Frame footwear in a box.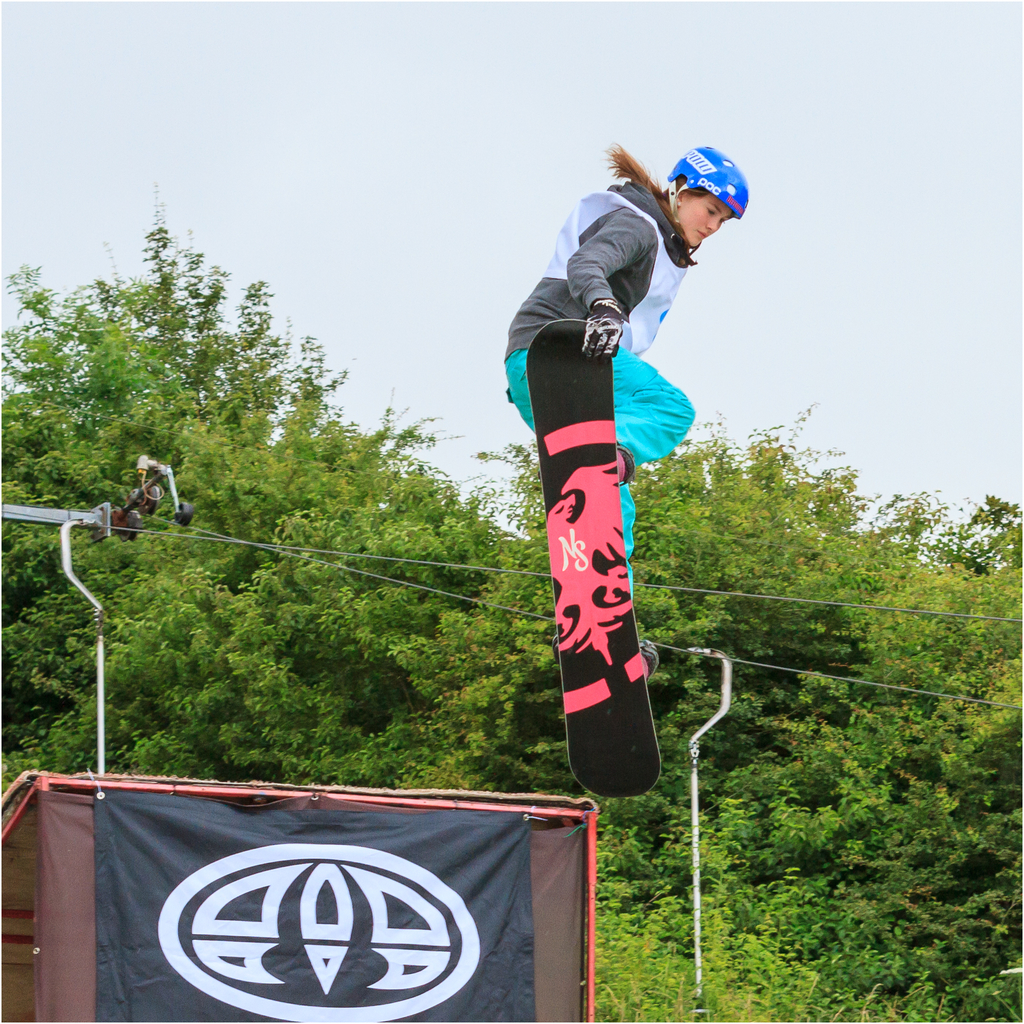
(643, 639, 662, 676).
